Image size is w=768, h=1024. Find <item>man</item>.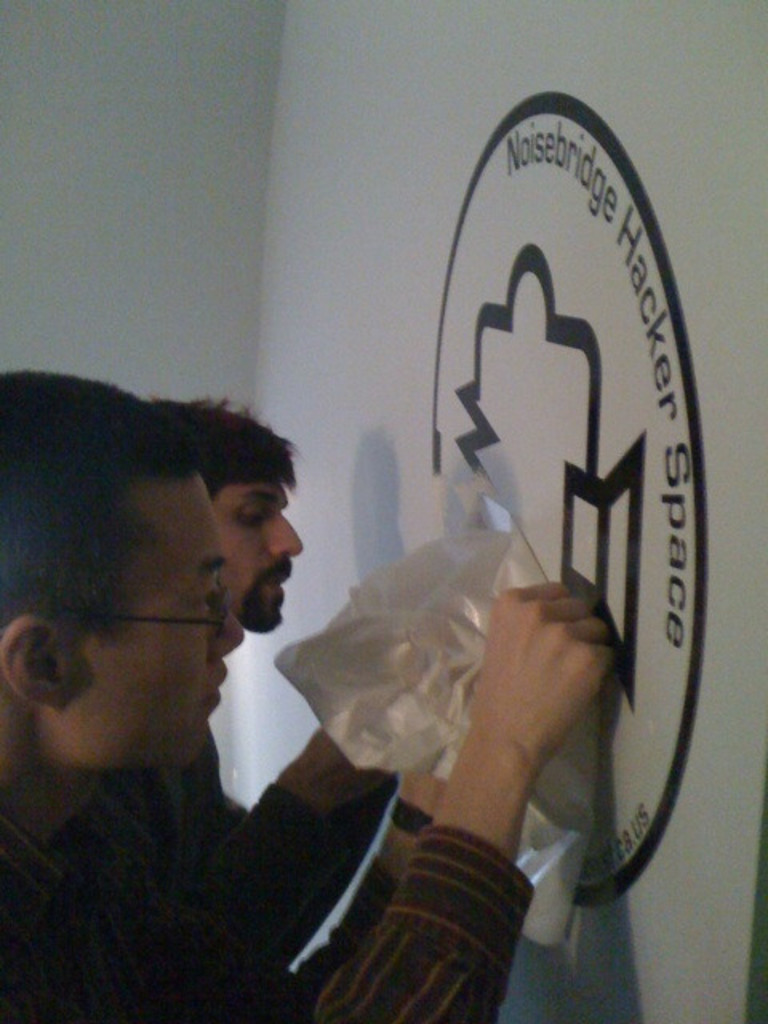
region(0, 346, 512, 1011).
